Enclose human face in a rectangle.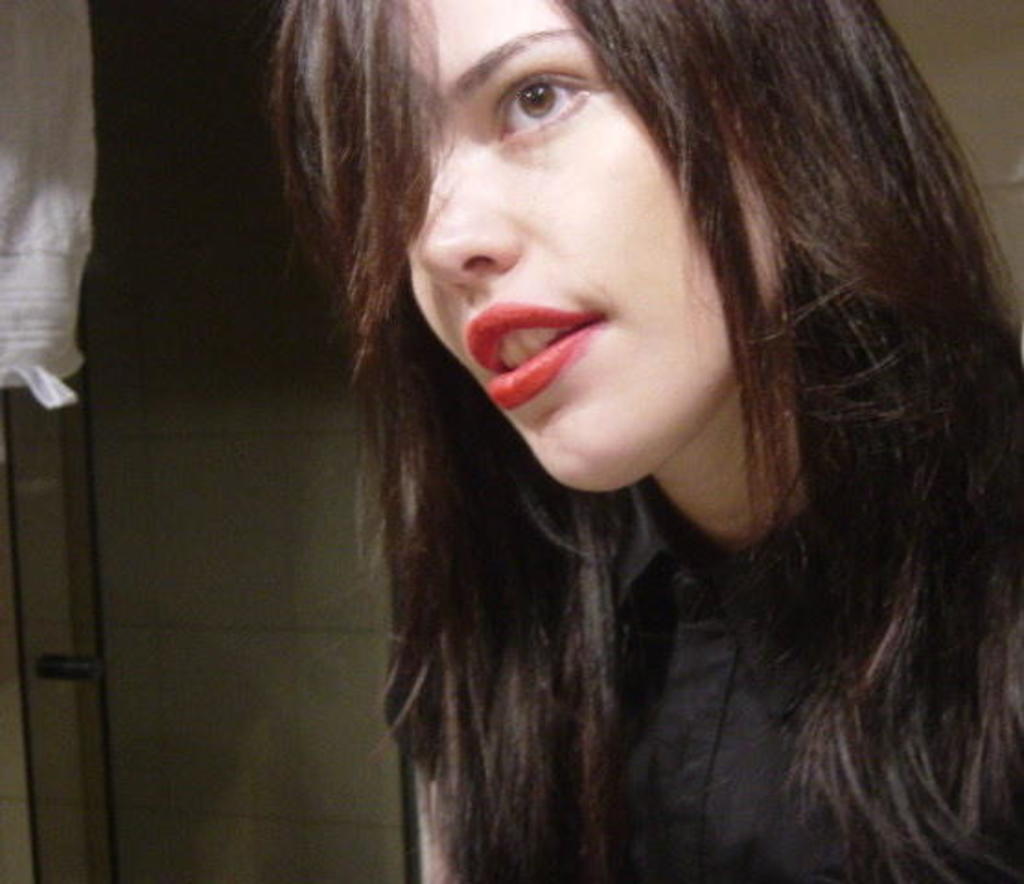
(left=403, top=0, right=770, bottom=484).
